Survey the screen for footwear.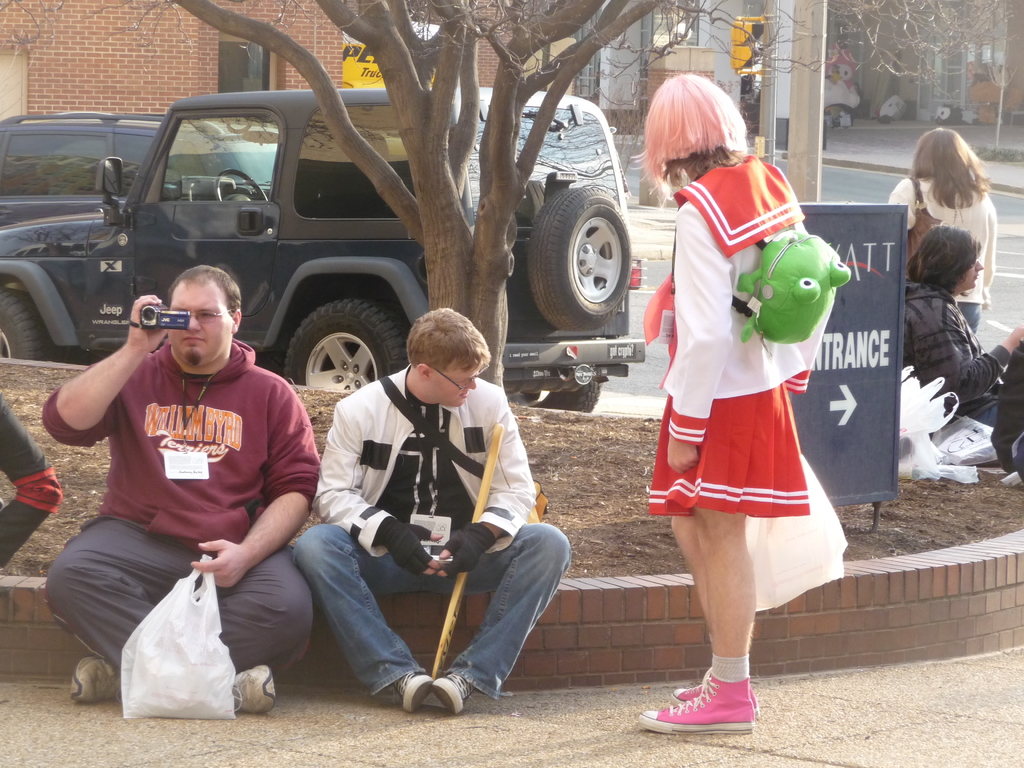
Survey found: Rect(230, 664, 276, 712).
